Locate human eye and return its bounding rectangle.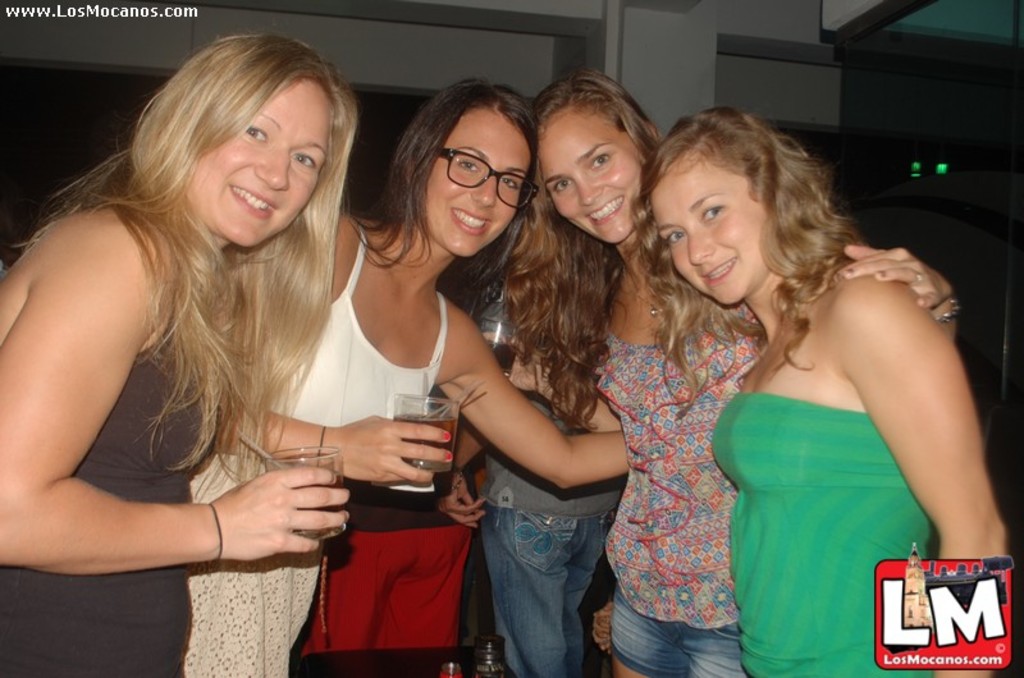
[left=695, top=202, right=730, bottom=229].
